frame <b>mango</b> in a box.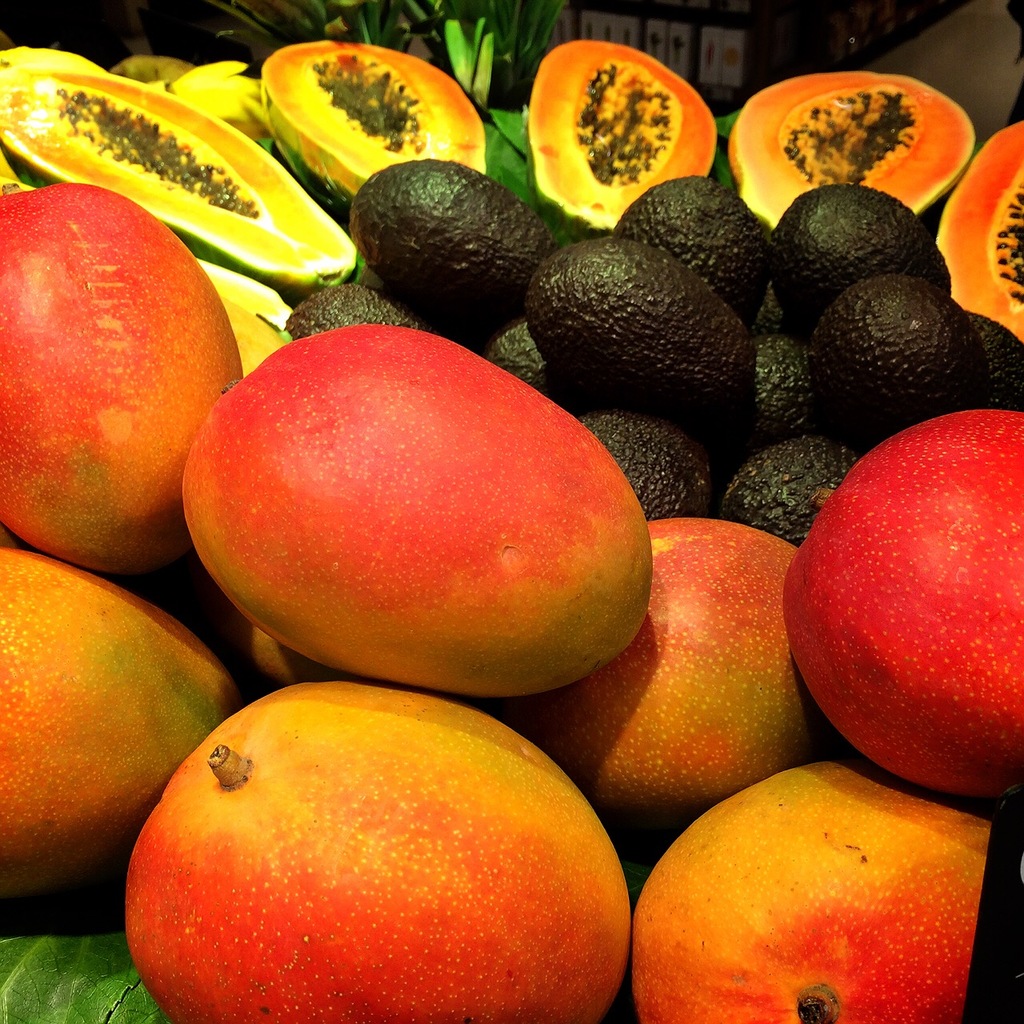
Rect(185, 322, 647, 697).
